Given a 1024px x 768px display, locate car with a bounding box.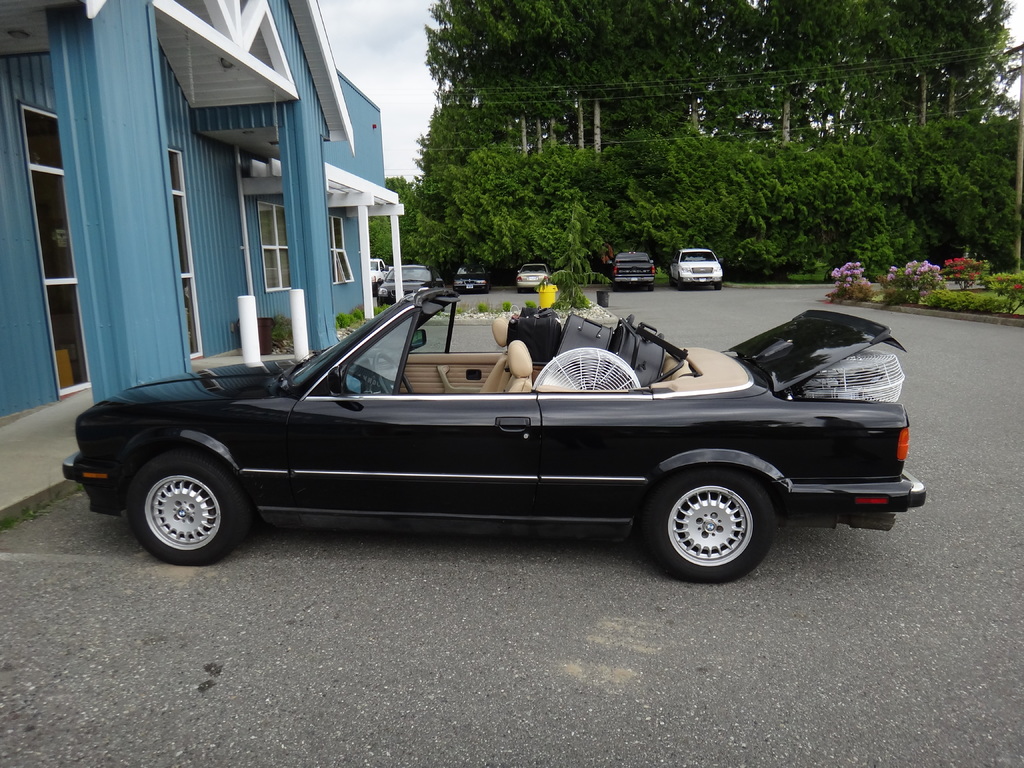
Located: select_region(451, 264, 489, 292).
